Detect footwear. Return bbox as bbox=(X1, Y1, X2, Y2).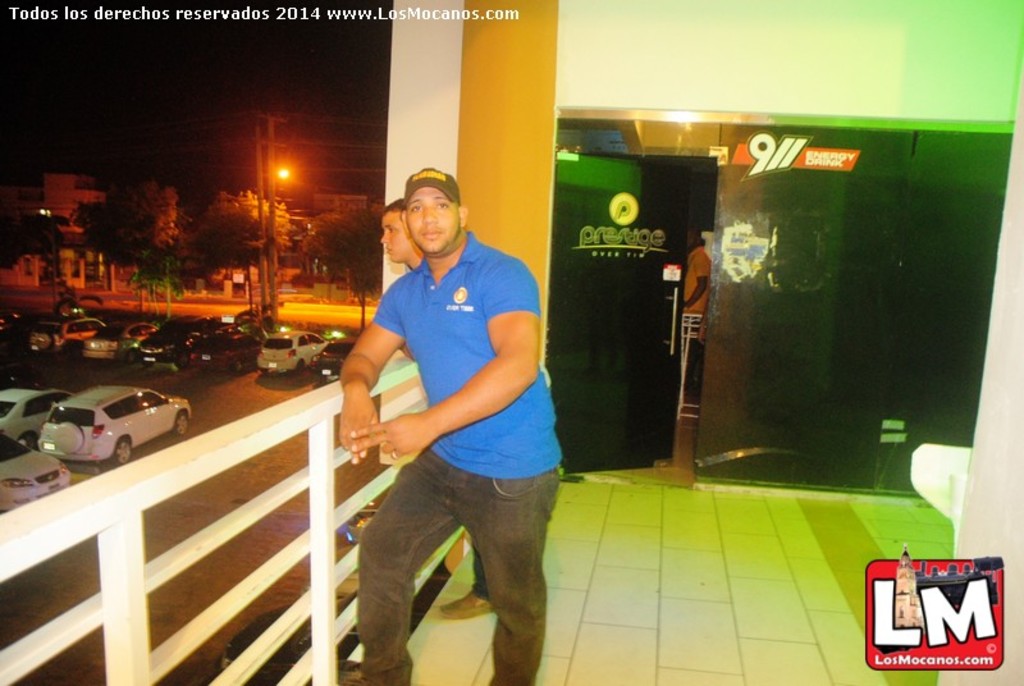
bbox=(338, 662, 376, 685).
